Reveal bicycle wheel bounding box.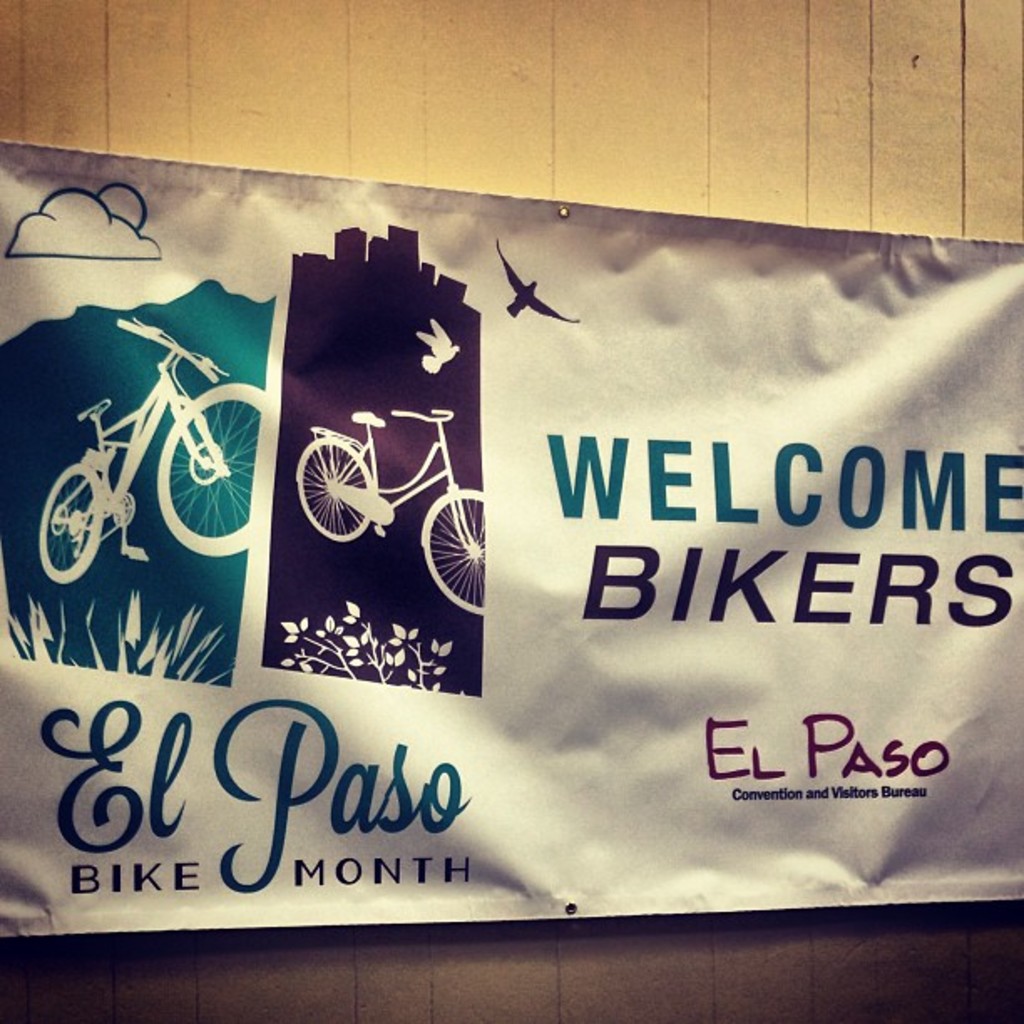
Revealed: bbox=[422, 495, 479, 614].
